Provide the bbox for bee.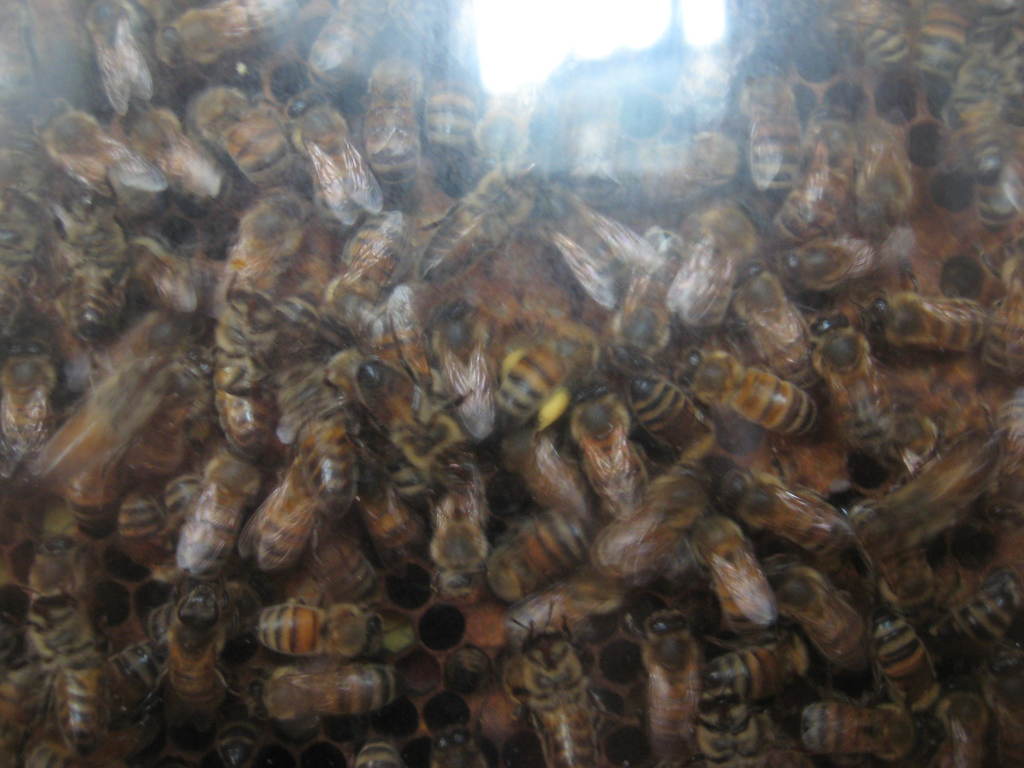
10:344:178:486.
